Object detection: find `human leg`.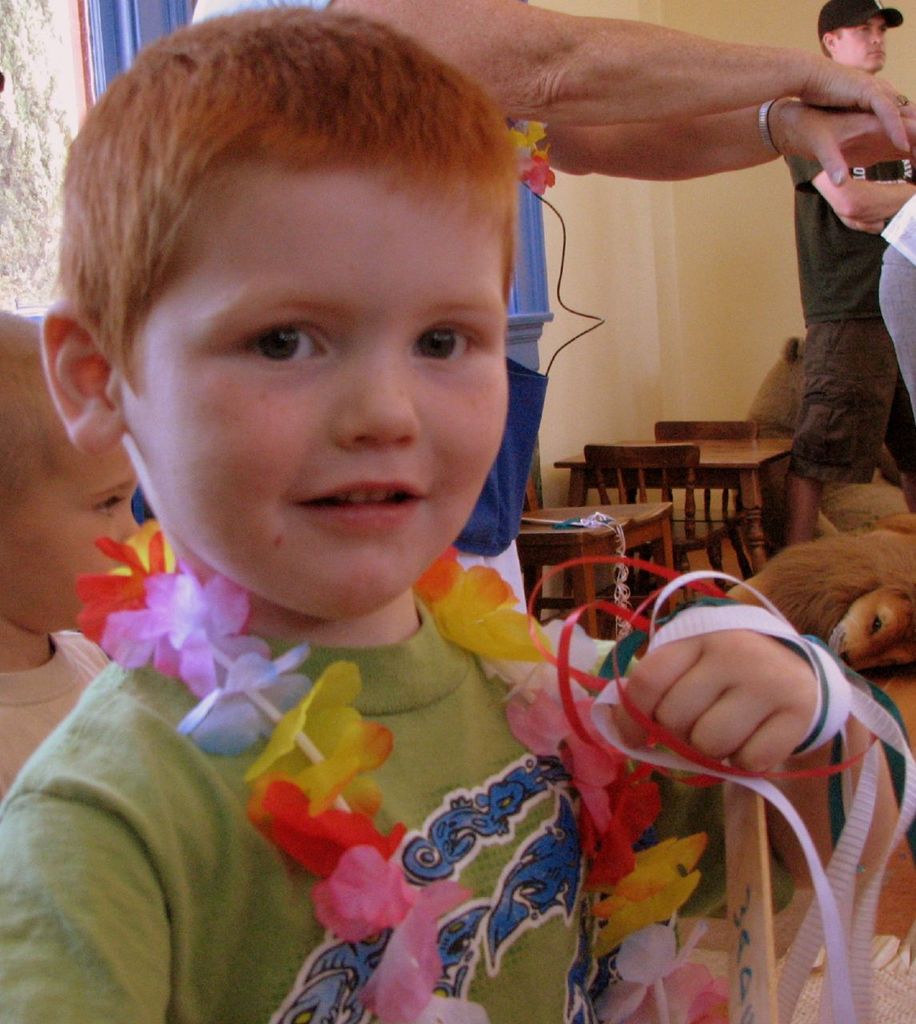
x1=787 y1=317 x2=887 y2=544.
